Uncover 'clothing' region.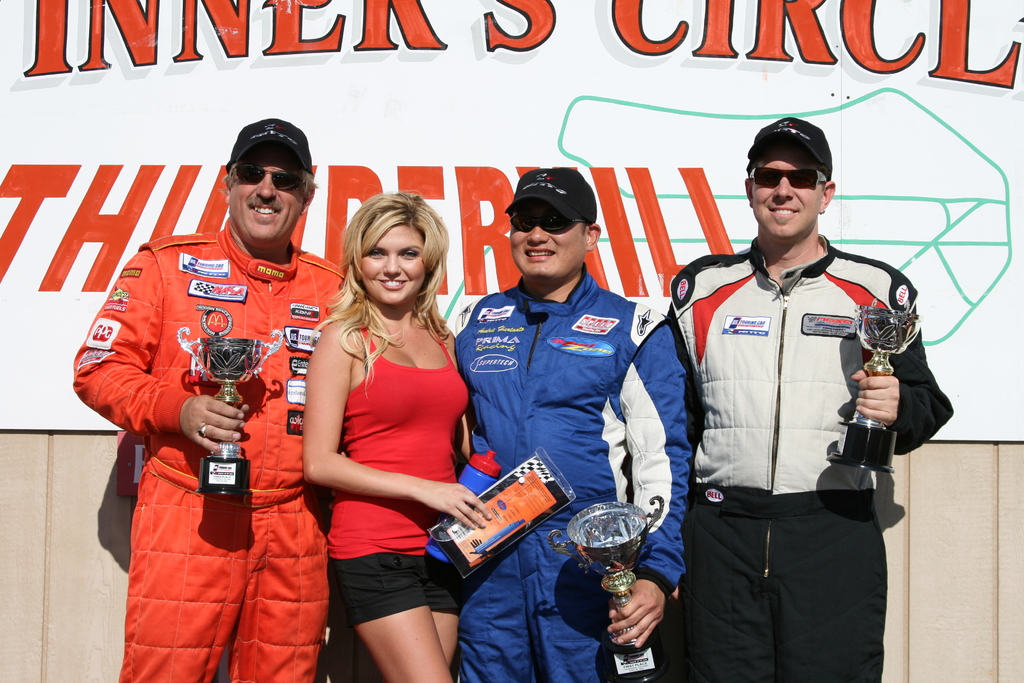
Uncovered: (x1=312, y1=280, x2=474, y2=613).
